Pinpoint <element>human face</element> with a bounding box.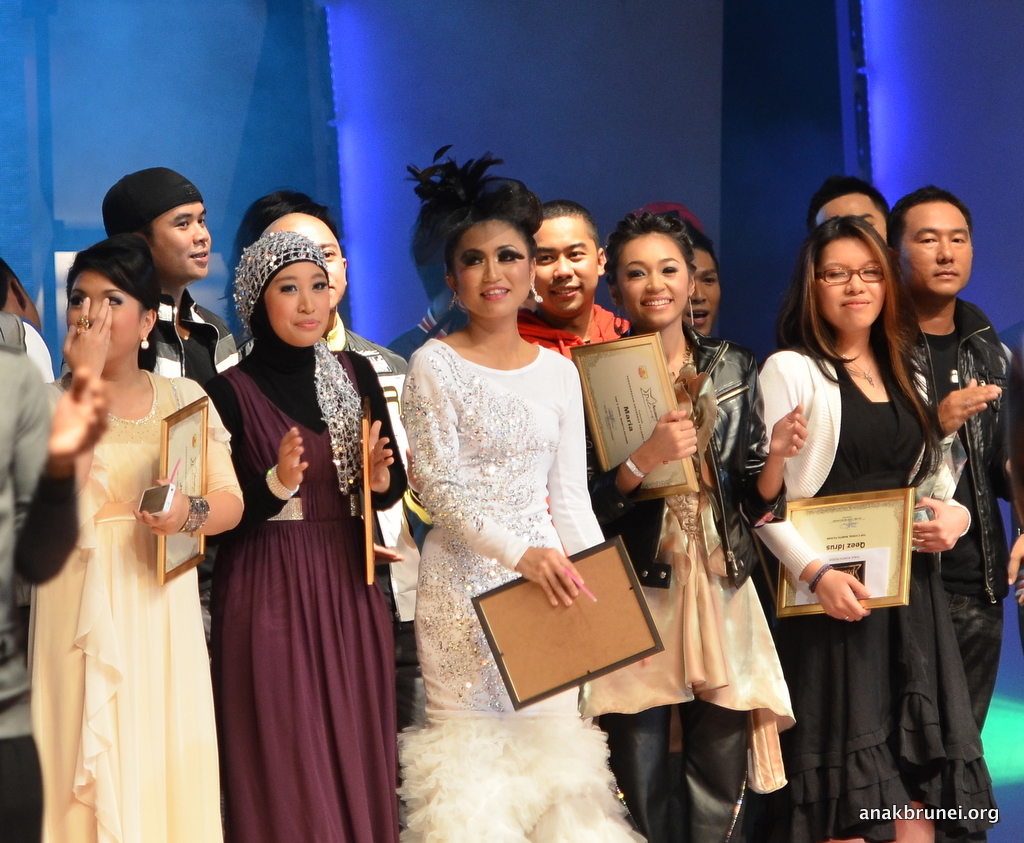
Rect(685, 255, 720, 338).
